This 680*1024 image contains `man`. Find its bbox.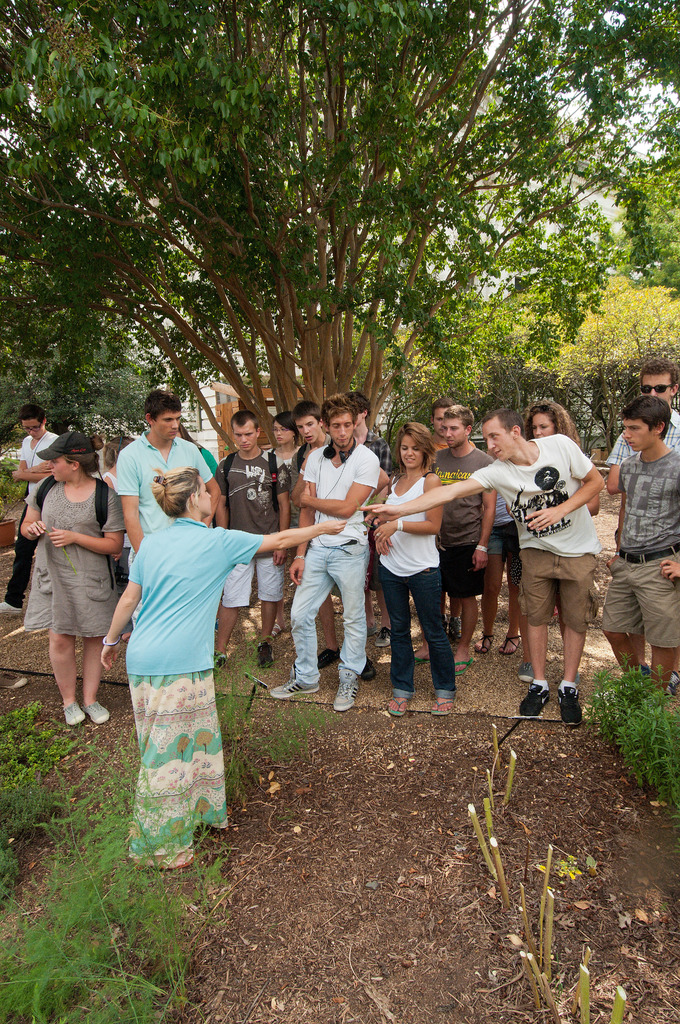
{"left": 290, "top": 398, "right": 330, "bottom": 662}.
